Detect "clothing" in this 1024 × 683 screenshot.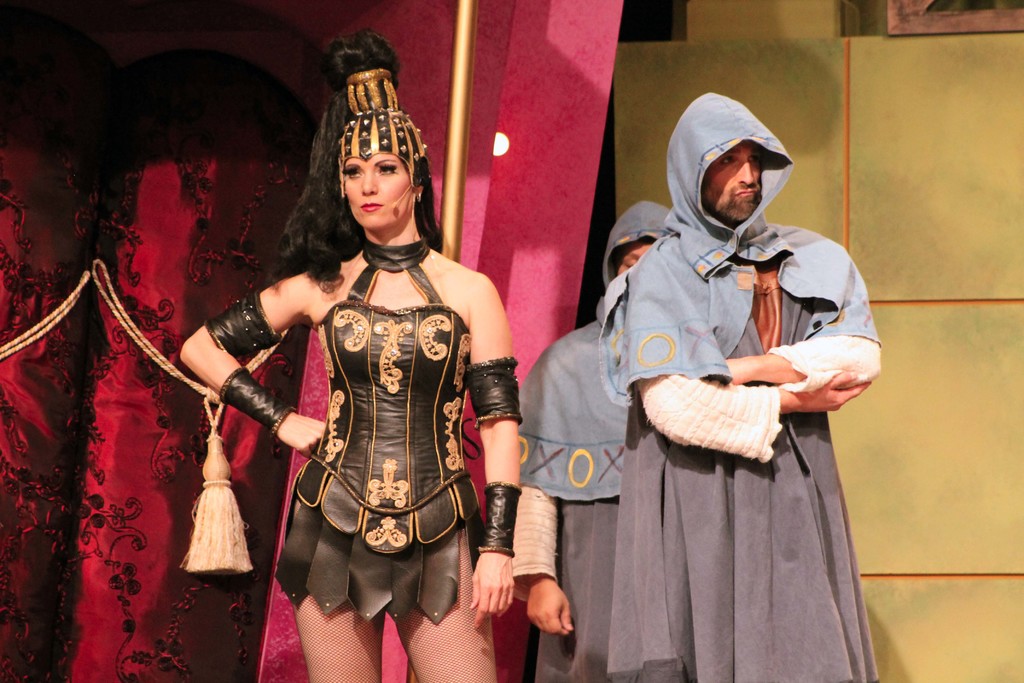
Detection: (596, 124, 884, 589).
